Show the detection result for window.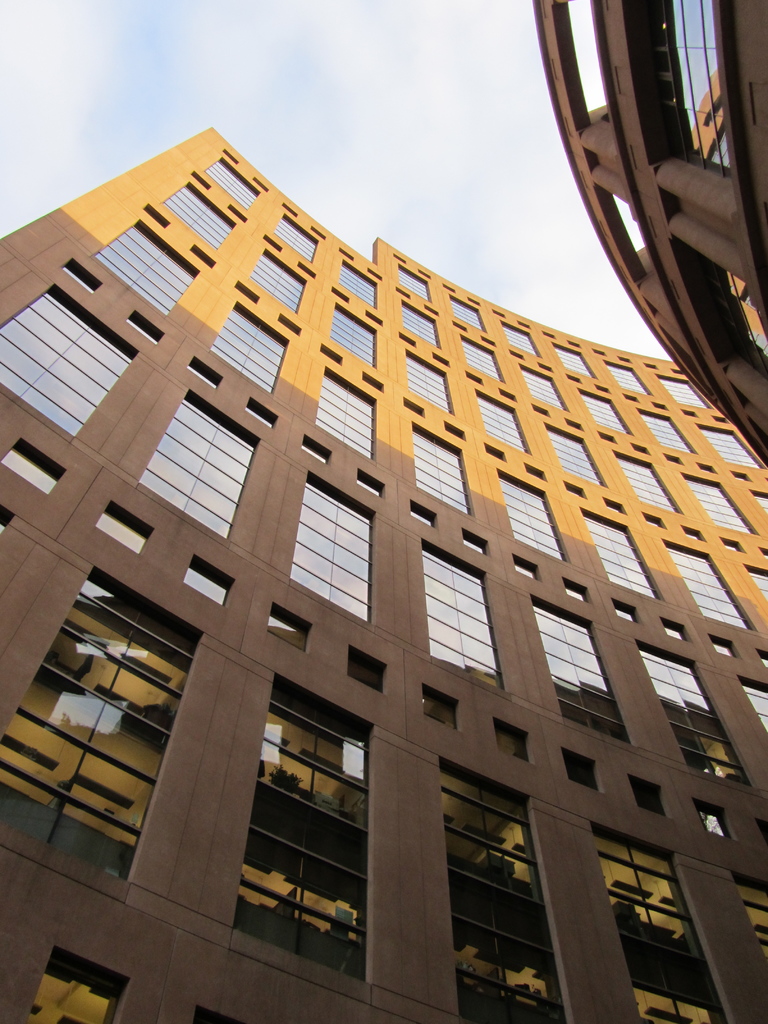
bbox=[79, 216, 208, 319].
